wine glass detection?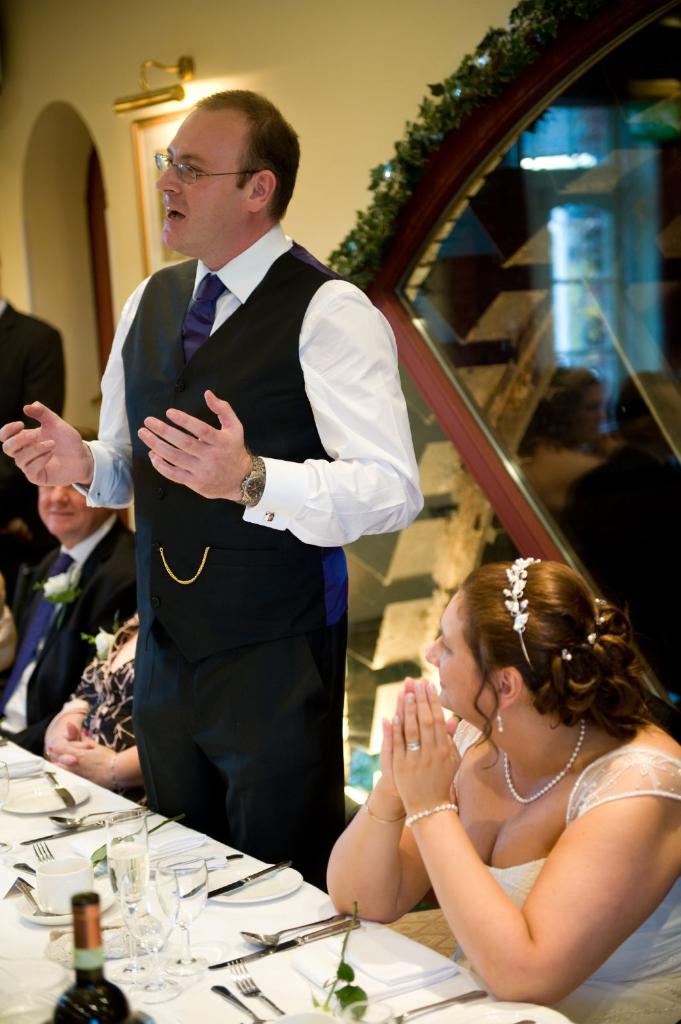
crop(127, 863, 174, 1007)
